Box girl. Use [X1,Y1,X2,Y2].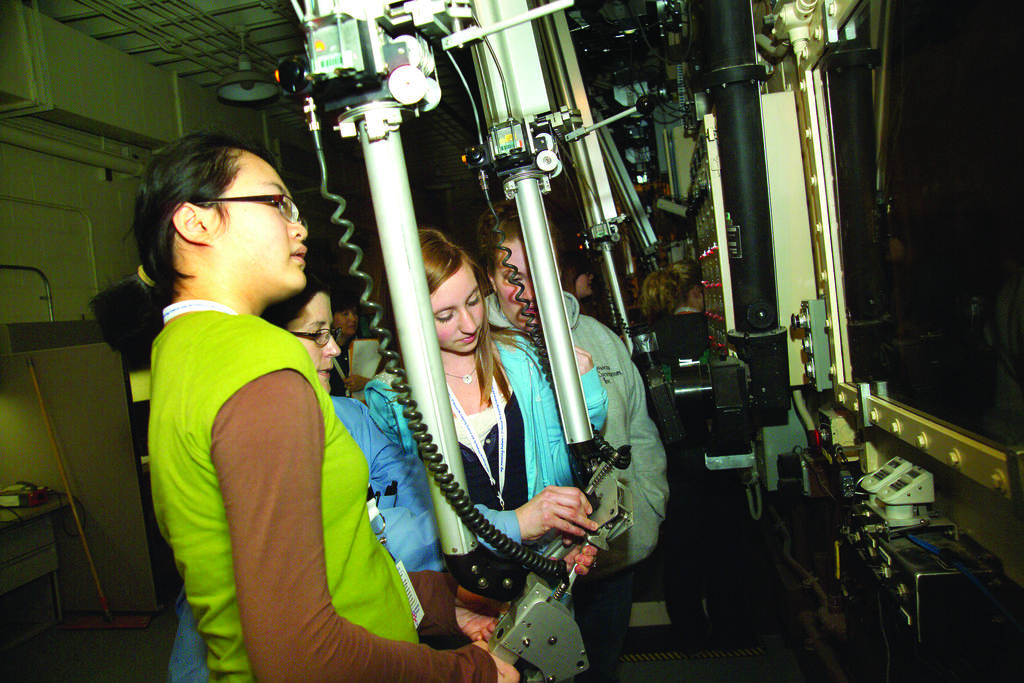
[92,138,516,682].
